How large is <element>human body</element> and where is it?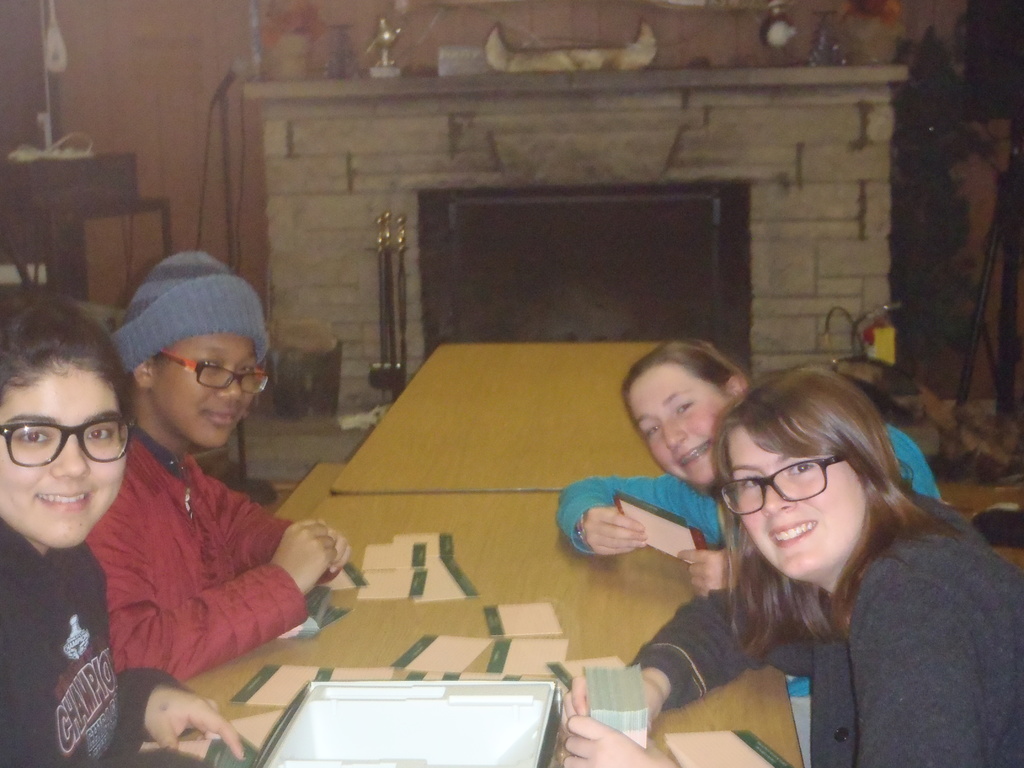
Bounding box: pyautogui.locateOnScreen(562, 491, 1023, 767).
